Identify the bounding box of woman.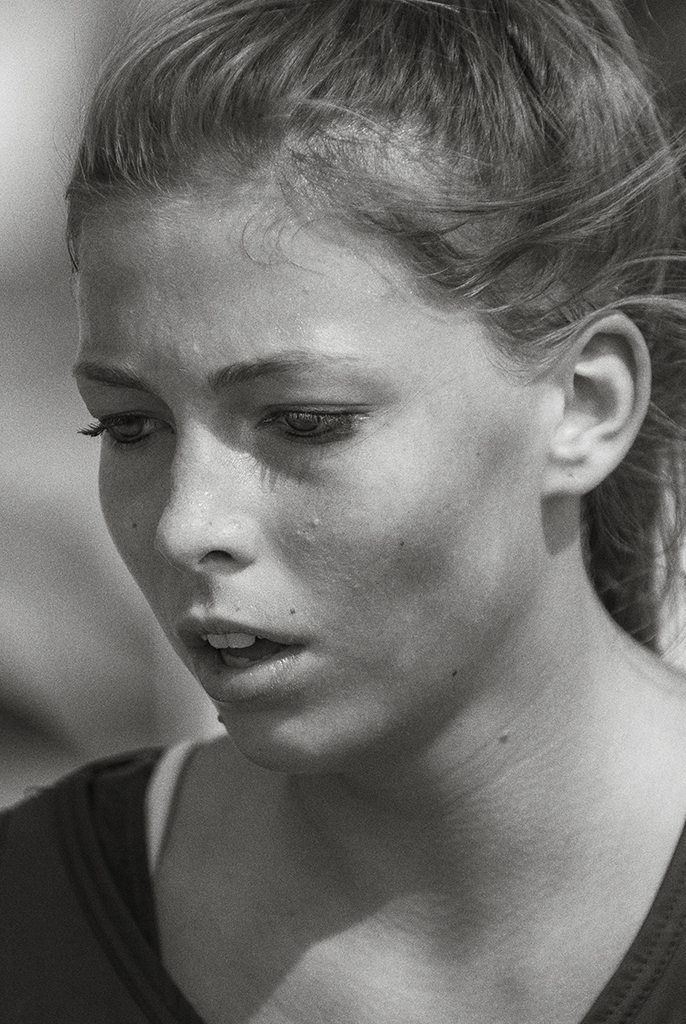
(11,64,685,1015).
